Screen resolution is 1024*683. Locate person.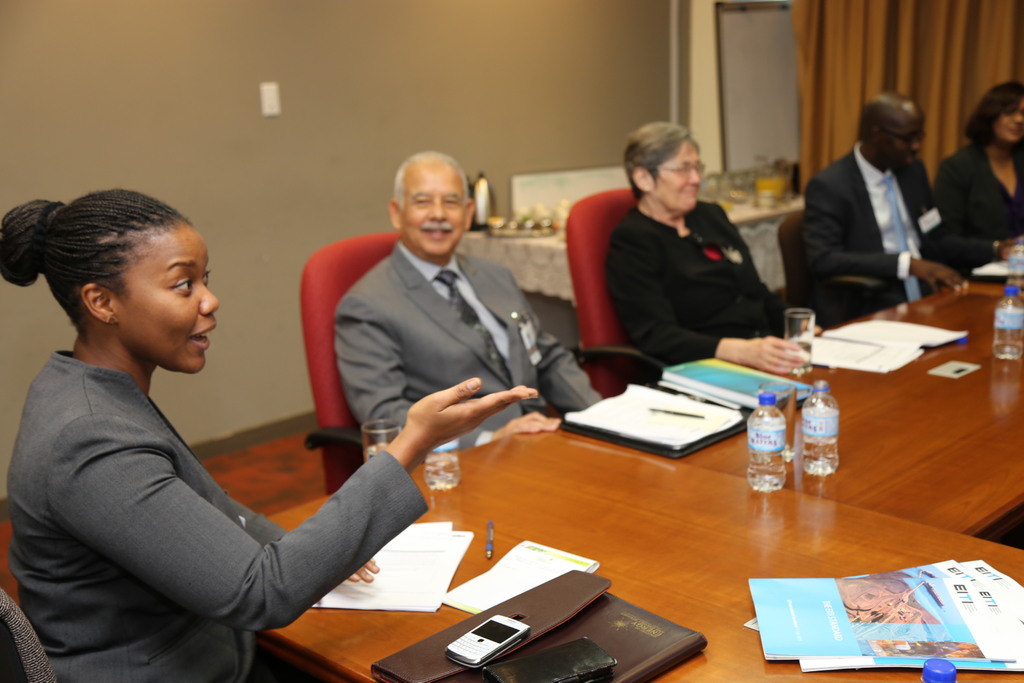
334/152/557/435.
